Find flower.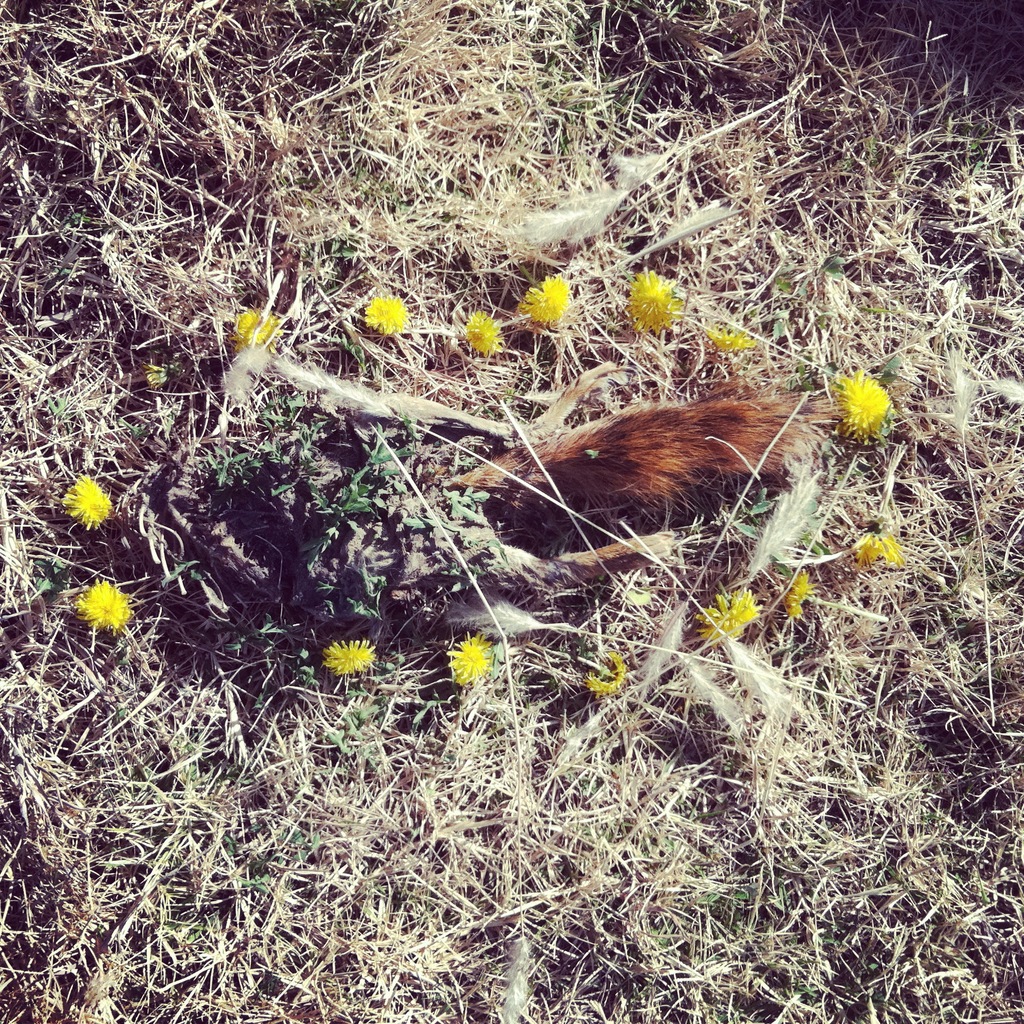
(522, 268, 571, 319).
